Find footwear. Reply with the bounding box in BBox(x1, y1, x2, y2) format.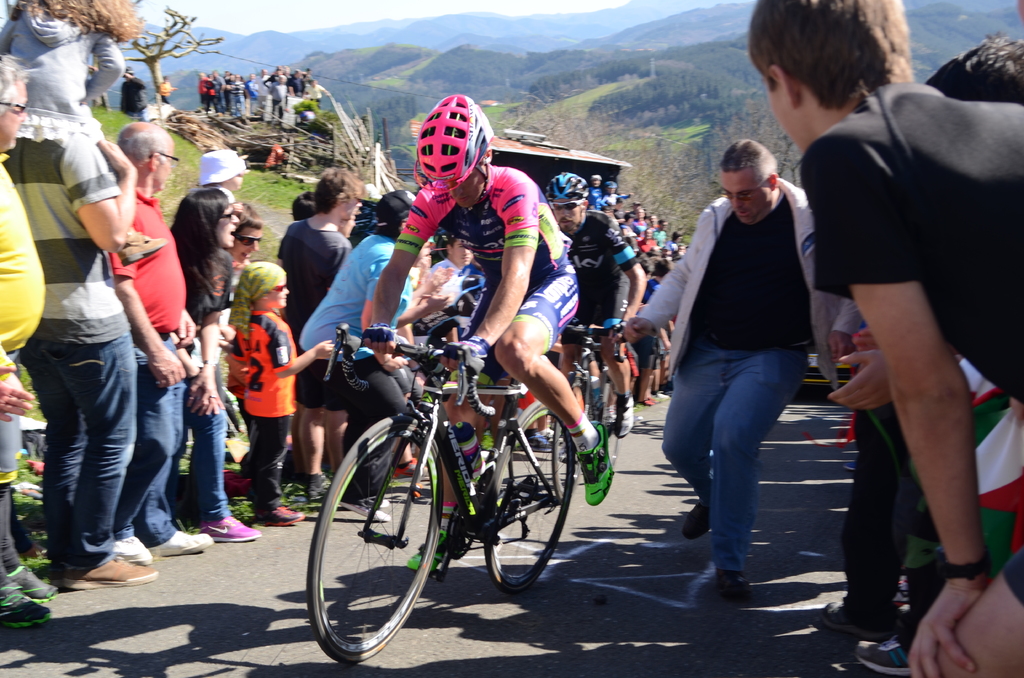
BBox(716, 568, 751, 601).
